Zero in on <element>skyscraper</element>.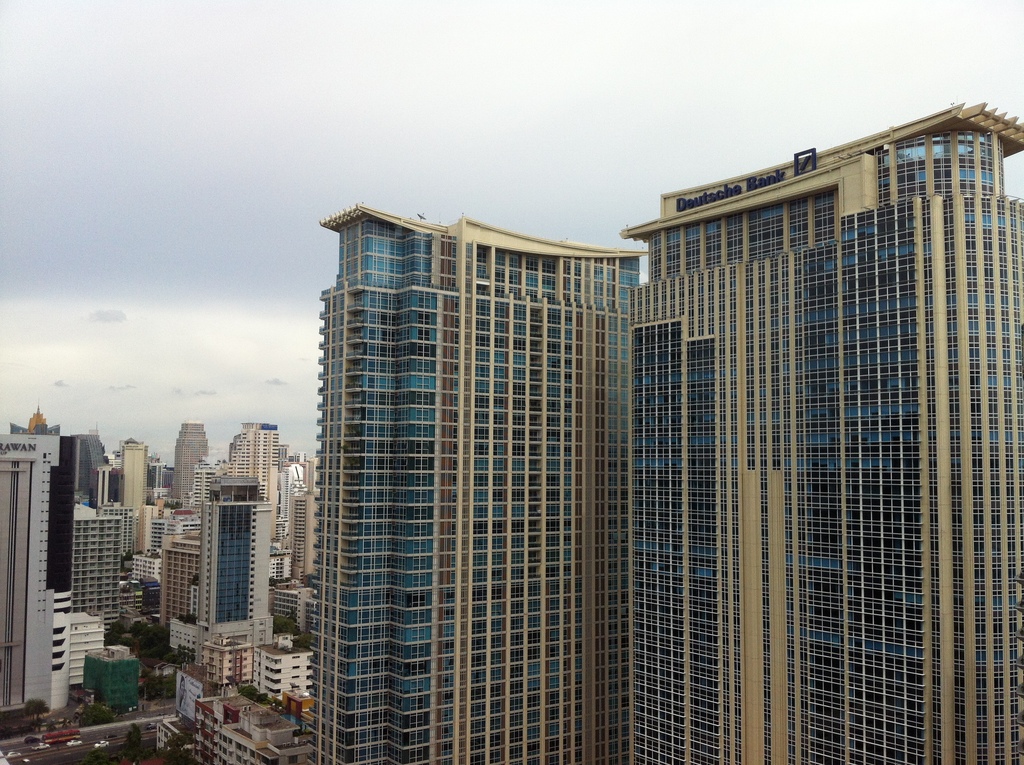
Zeroed in: [73, 424, 115, 508].
